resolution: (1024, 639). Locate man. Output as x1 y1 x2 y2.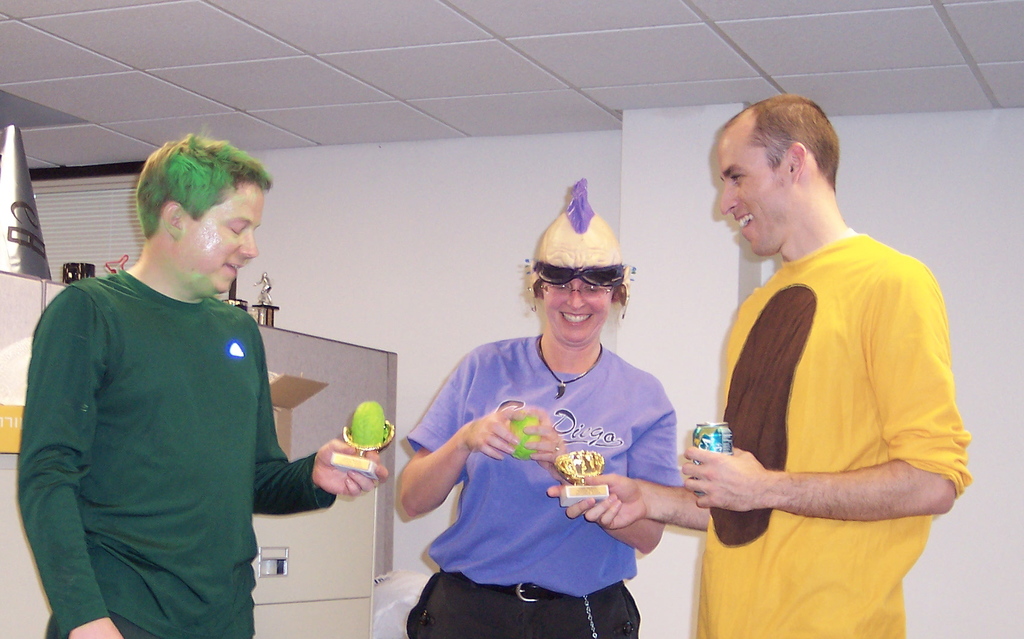
566 99 968 638.
